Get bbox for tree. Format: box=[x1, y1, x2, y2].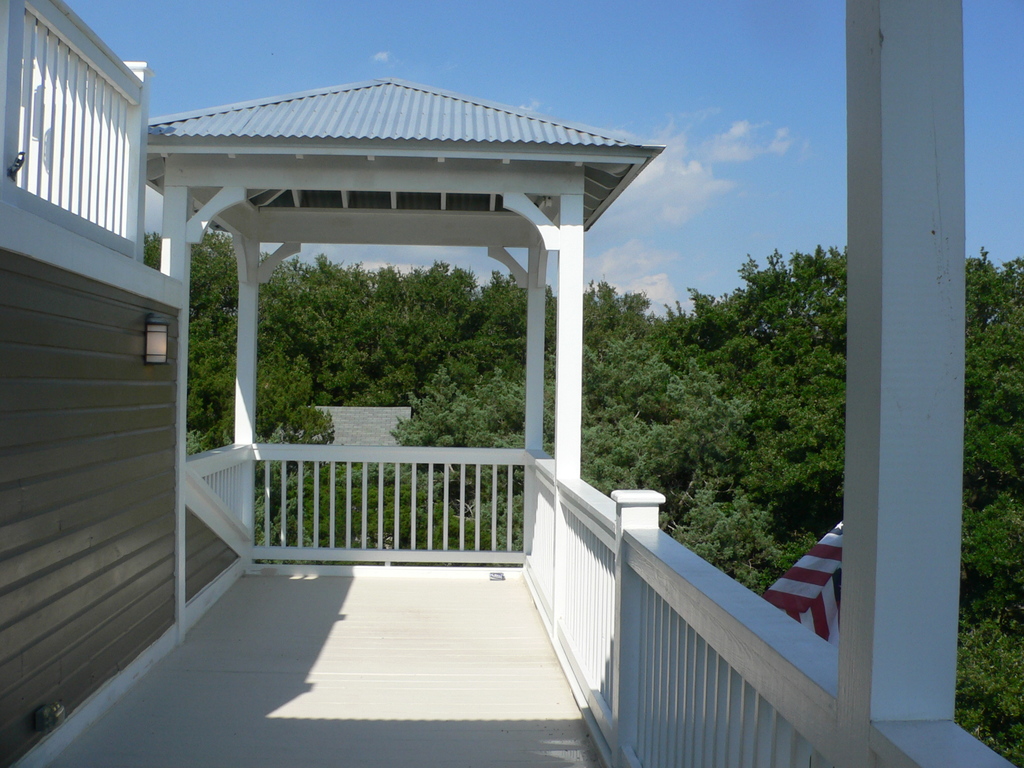
box=[941, 255, 1023, 767].
